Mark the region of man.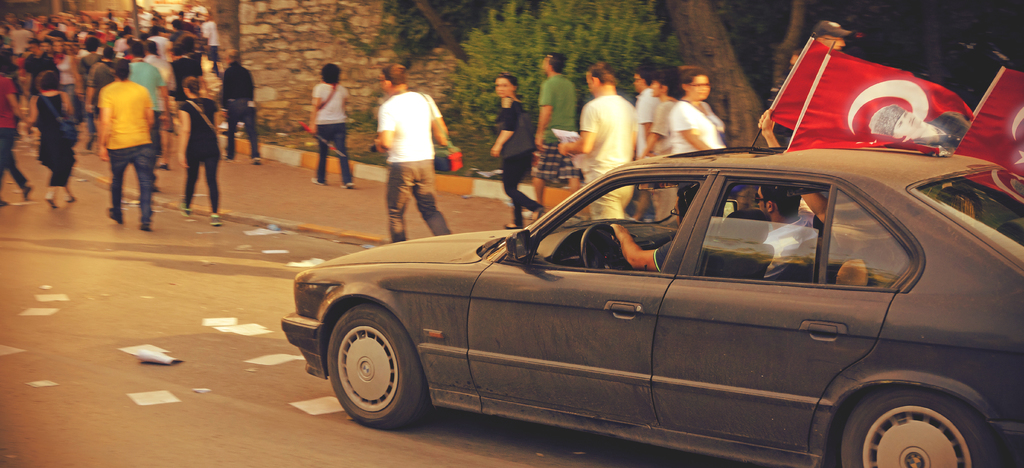
Region: (867,99,971,153).
